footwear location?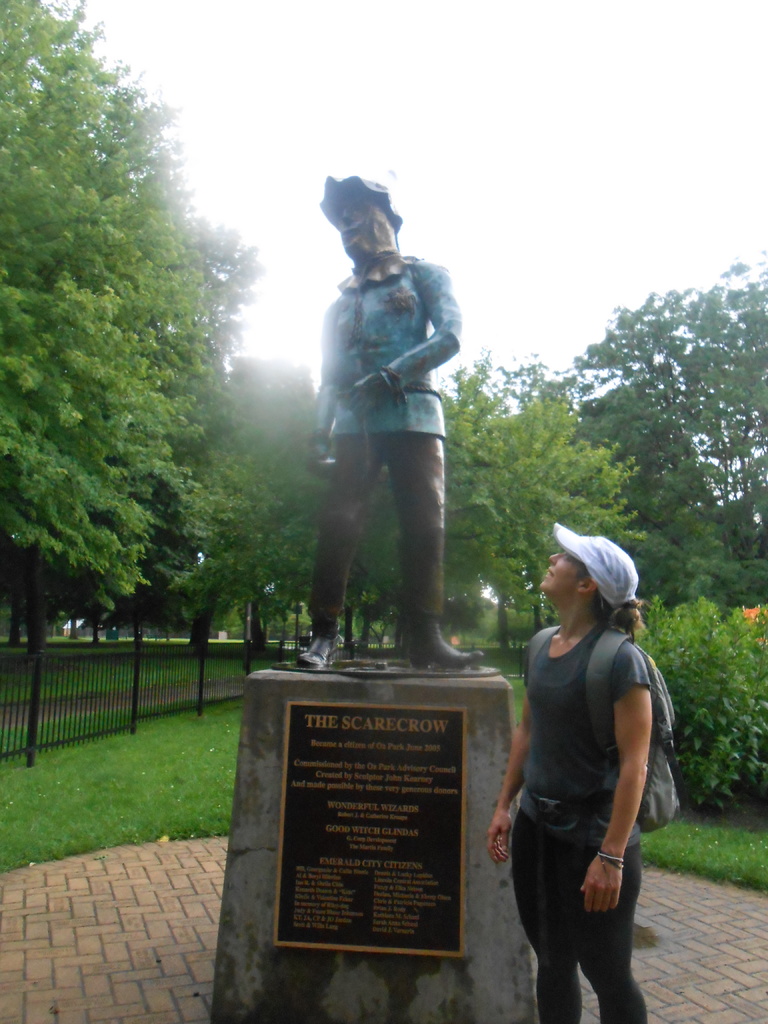
292, 637, 343, 665
